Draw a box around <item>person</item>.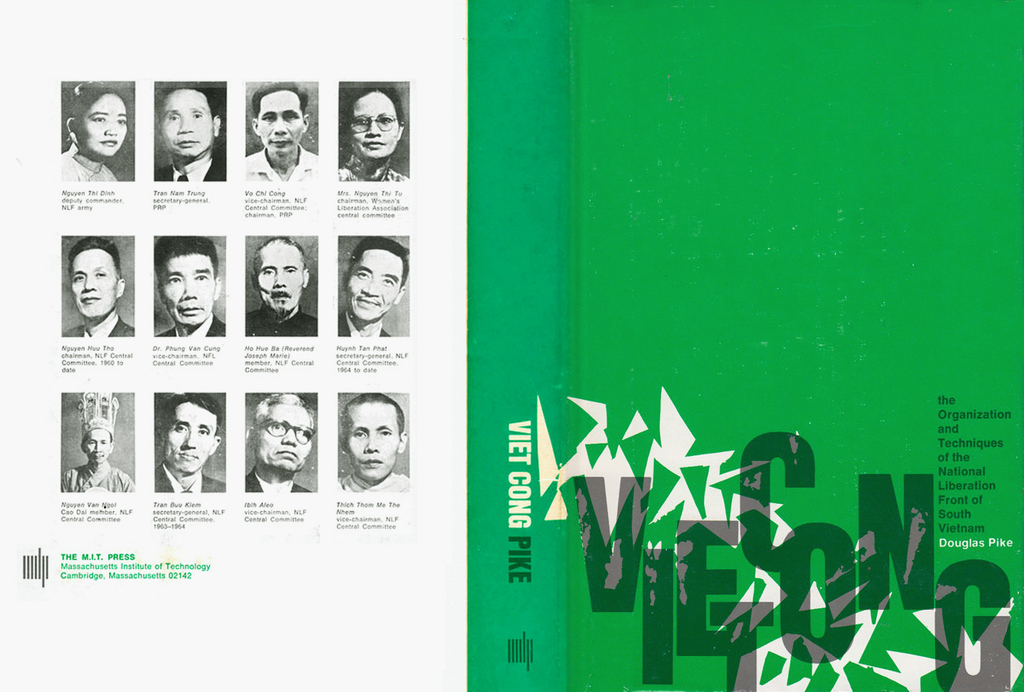
crop(57, 228, 121, 350).
